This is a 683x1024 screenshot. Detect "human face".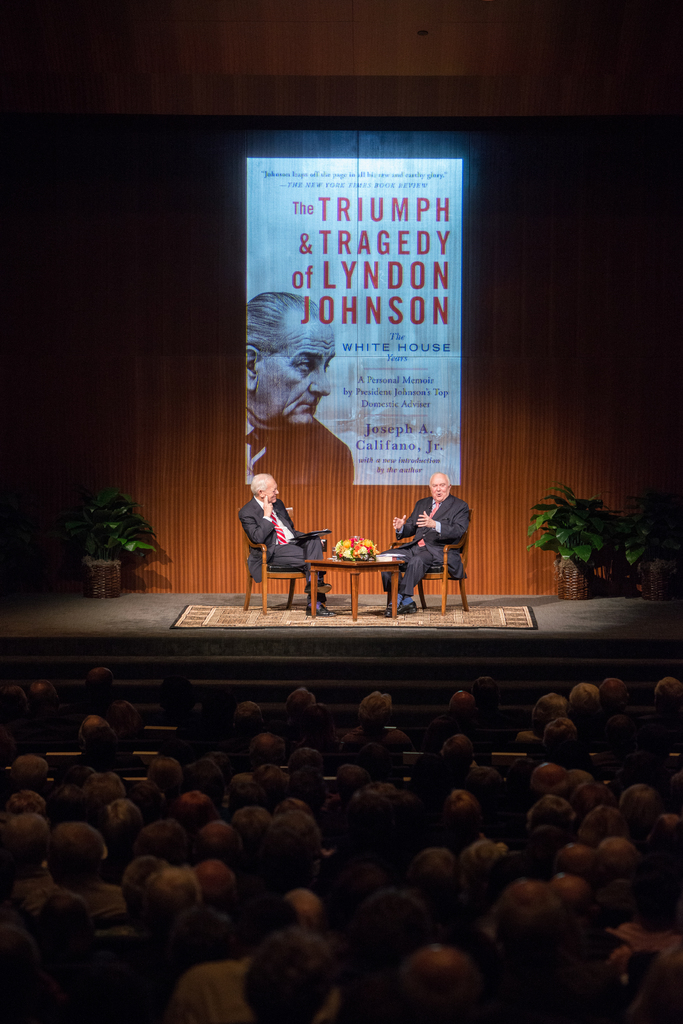
box=[429, 478, 449, 502].
